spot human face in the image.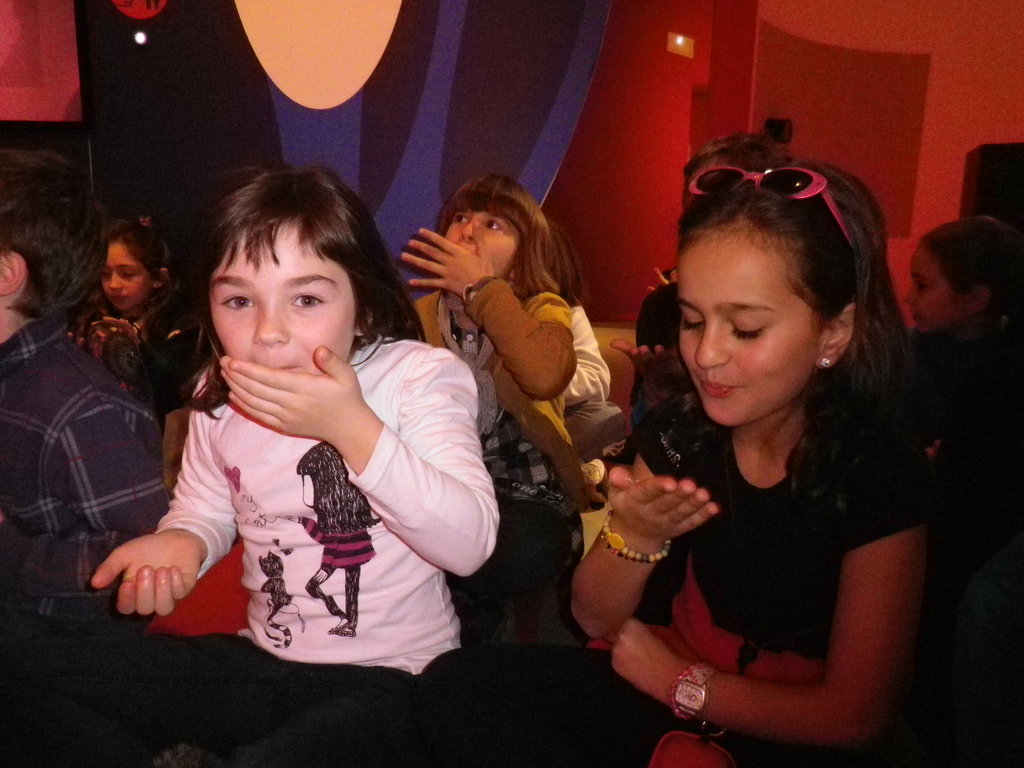
human face found at (x1=191, y1=202, x2=364, y2=410).
